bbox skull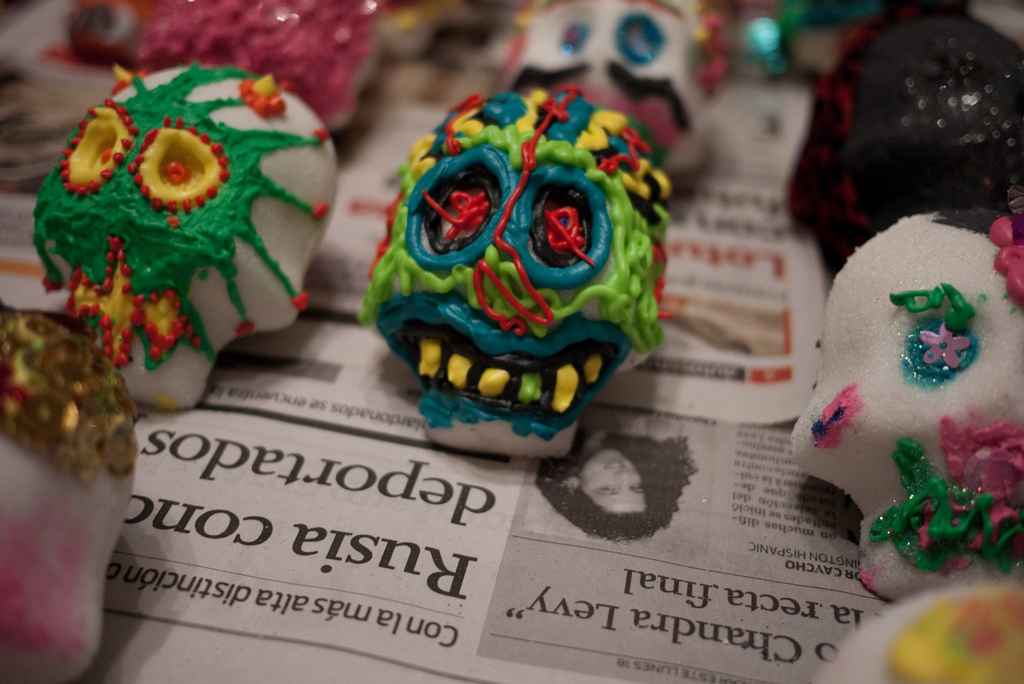
select_region(0, 299, 137, 683)
